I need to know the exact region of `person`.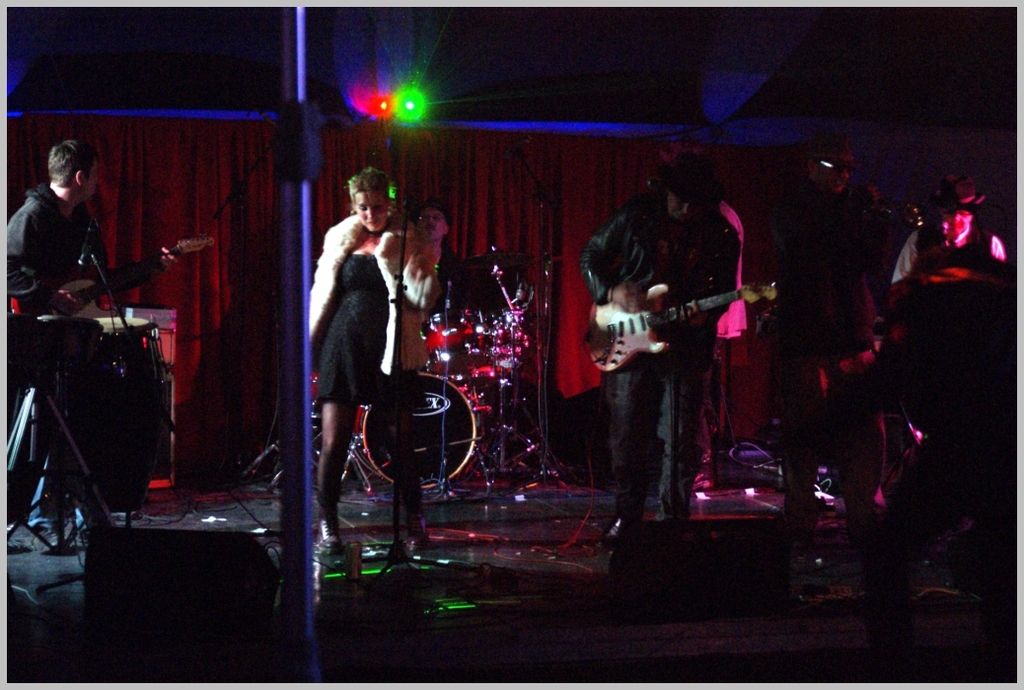
Region: bbox(759, 136, 902, 558).
